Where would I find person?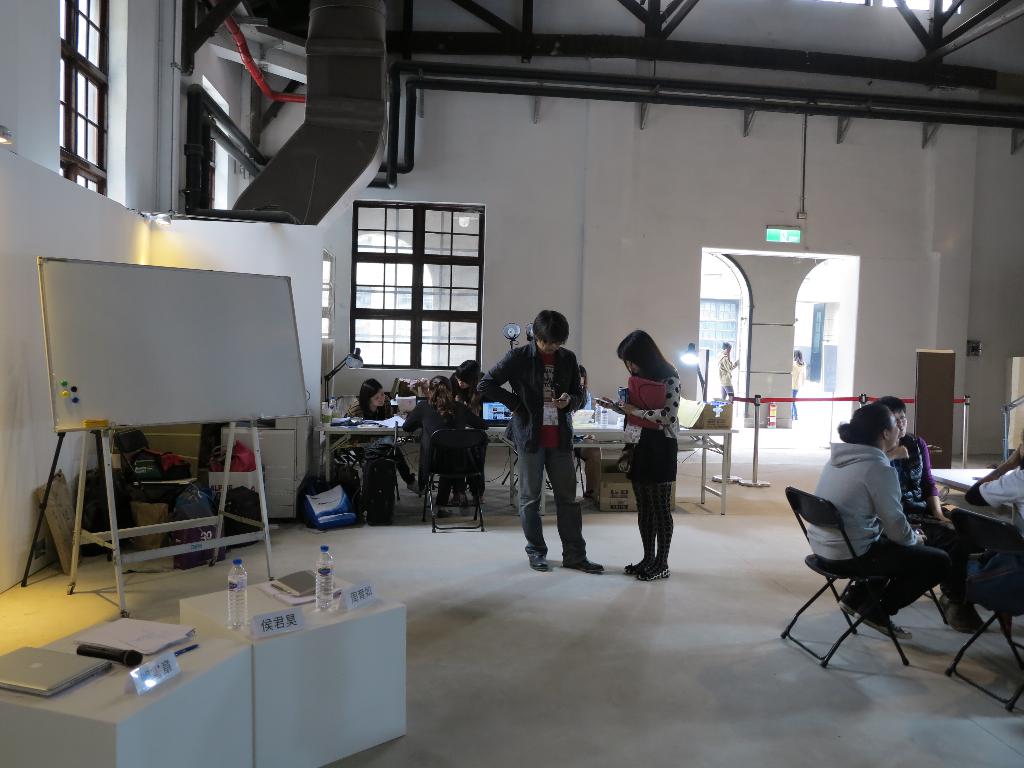
At region(872, 393, 974, 621).
